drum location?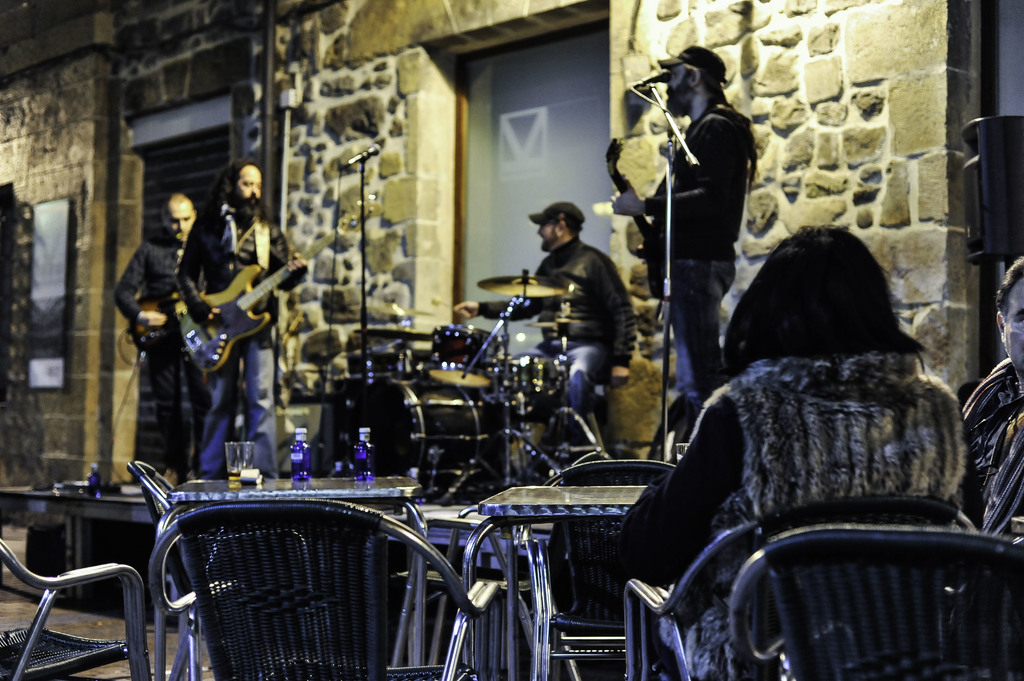
(485,351,569,419)
